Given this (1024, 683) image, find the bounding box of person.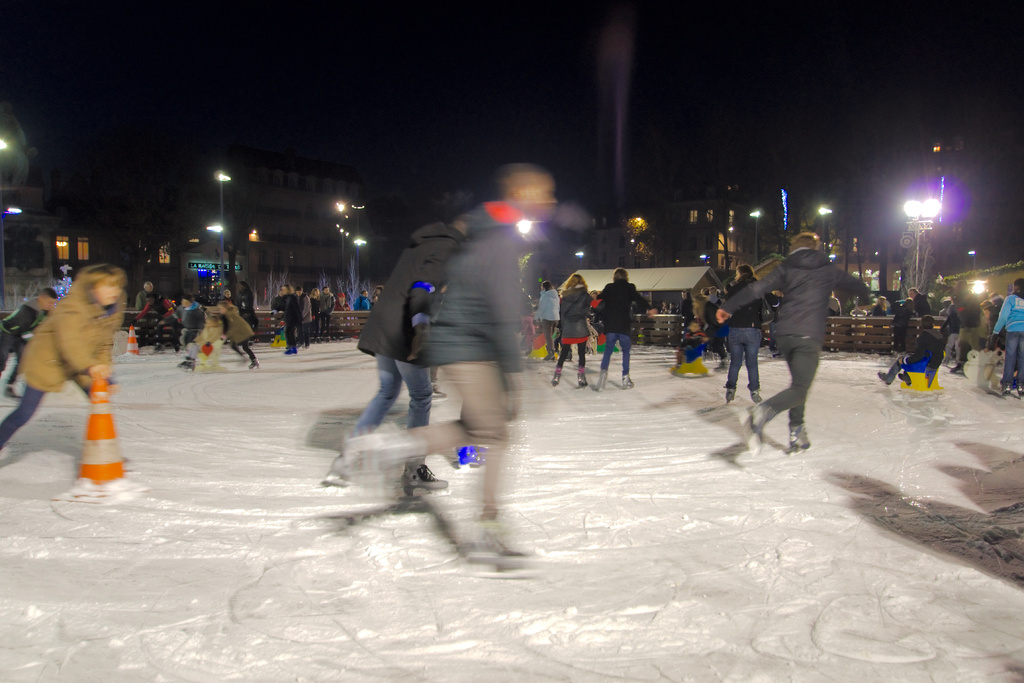
crop(991, 279, 1023, 398).
